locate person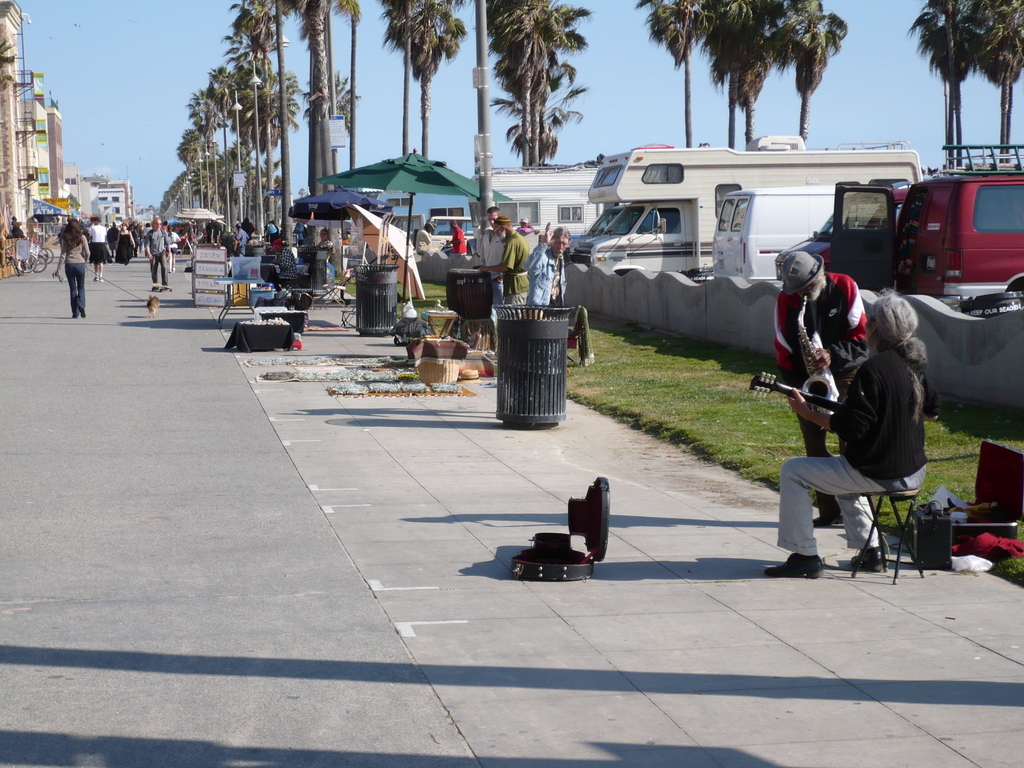
90, 220, 115, 281
